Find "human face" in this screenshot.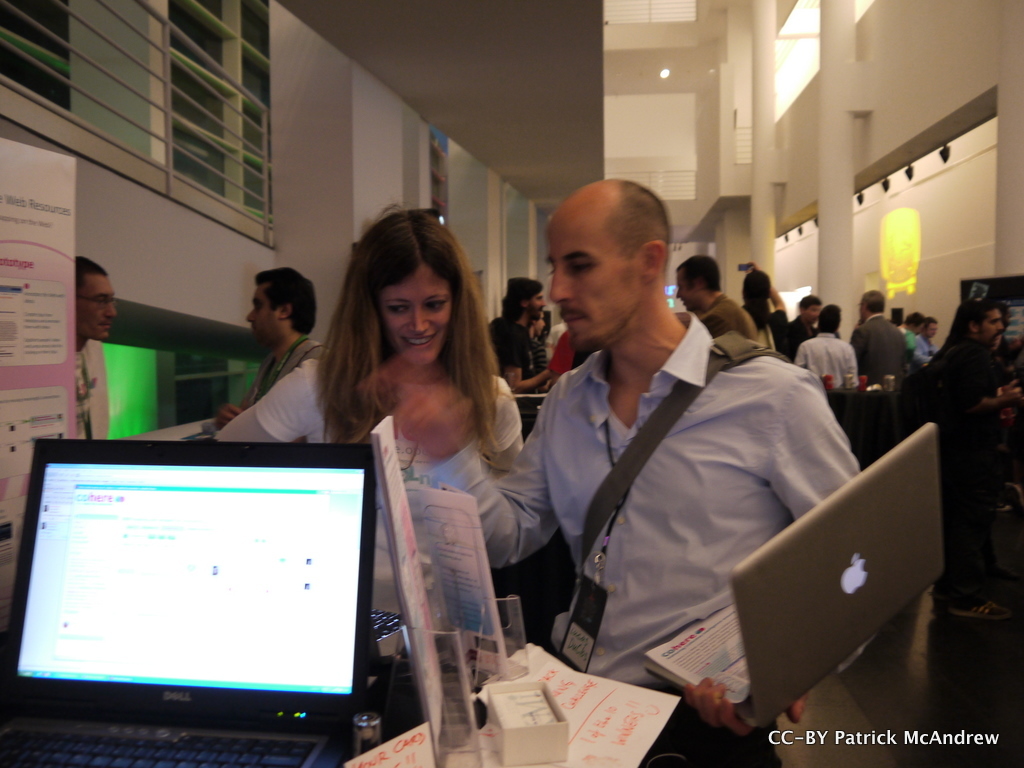
The bounding box for "human face" is BBox(808, 304, 820, 321).
